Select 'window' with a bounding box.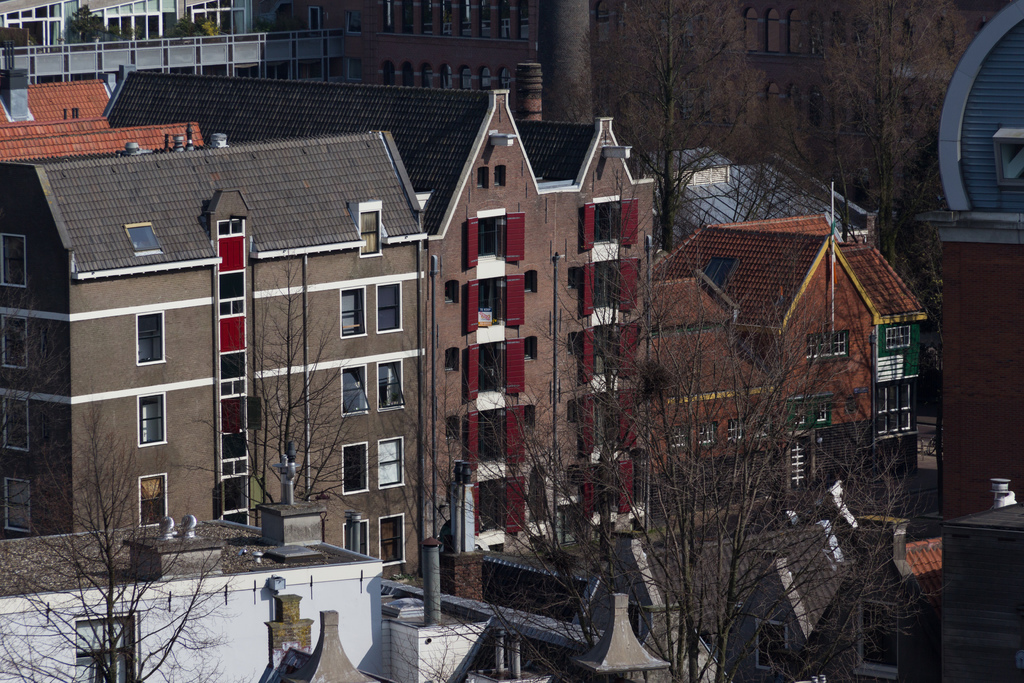
left=271, top=63, right=294, bottom=79.
